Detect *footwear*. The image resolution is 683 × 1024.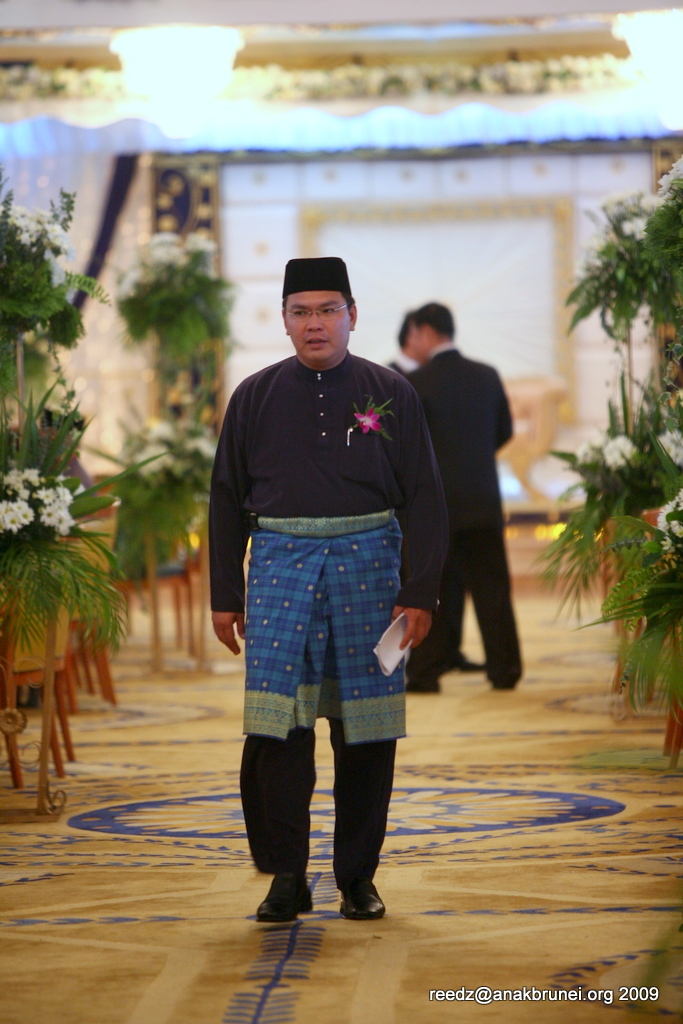
(253,871,313,923).
